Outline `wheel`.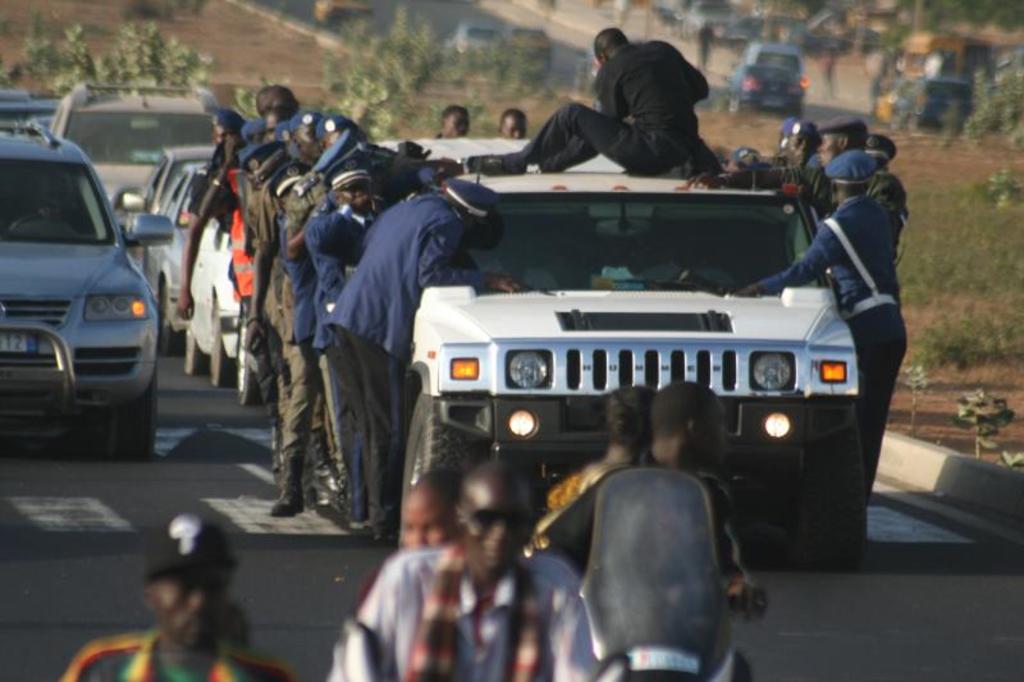
Outline: {"x1": 236, "y1": 315, "x2": 271, "y2": 408}.
